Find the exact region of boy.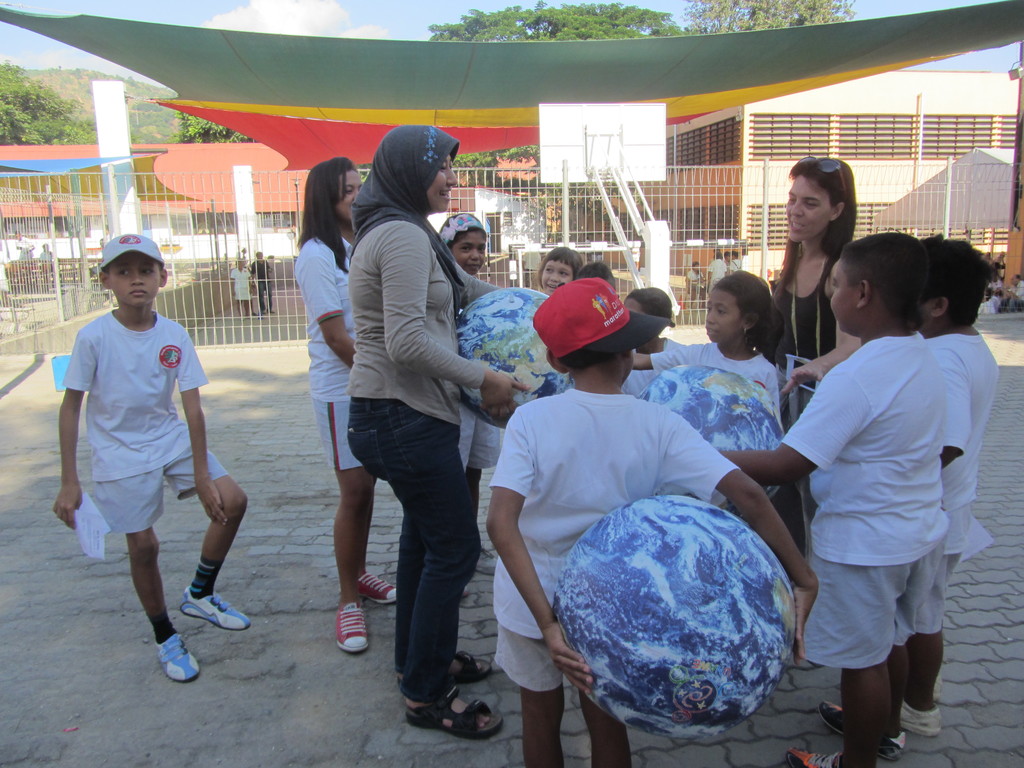
Exact region: box=[56, 237, 250, 680].
